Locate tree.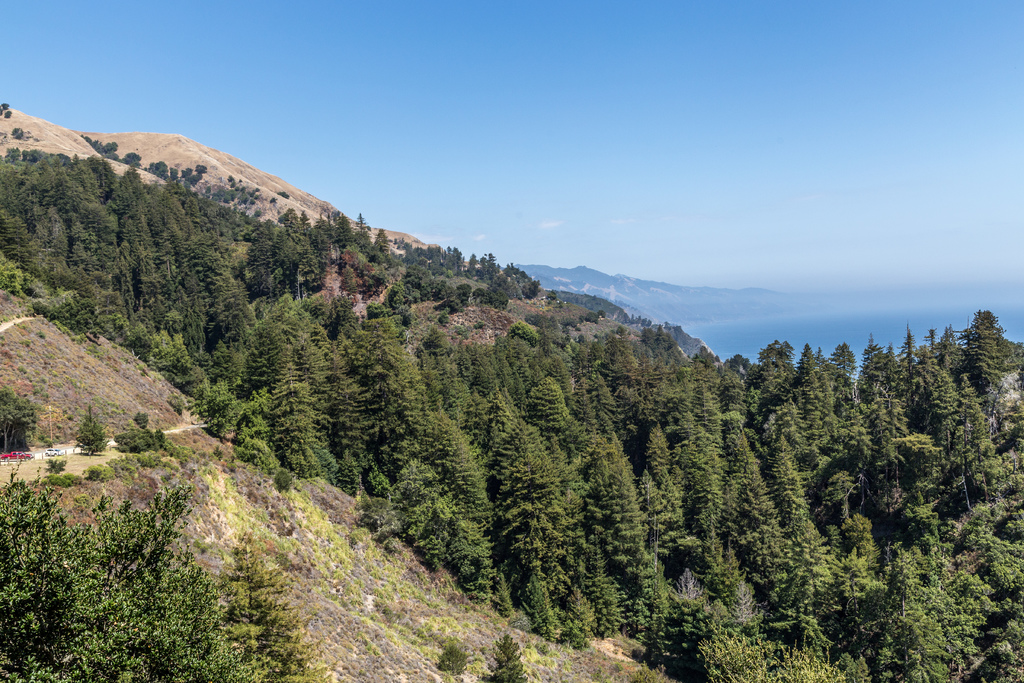
Bounding box: [519, 378, 580, 441].
